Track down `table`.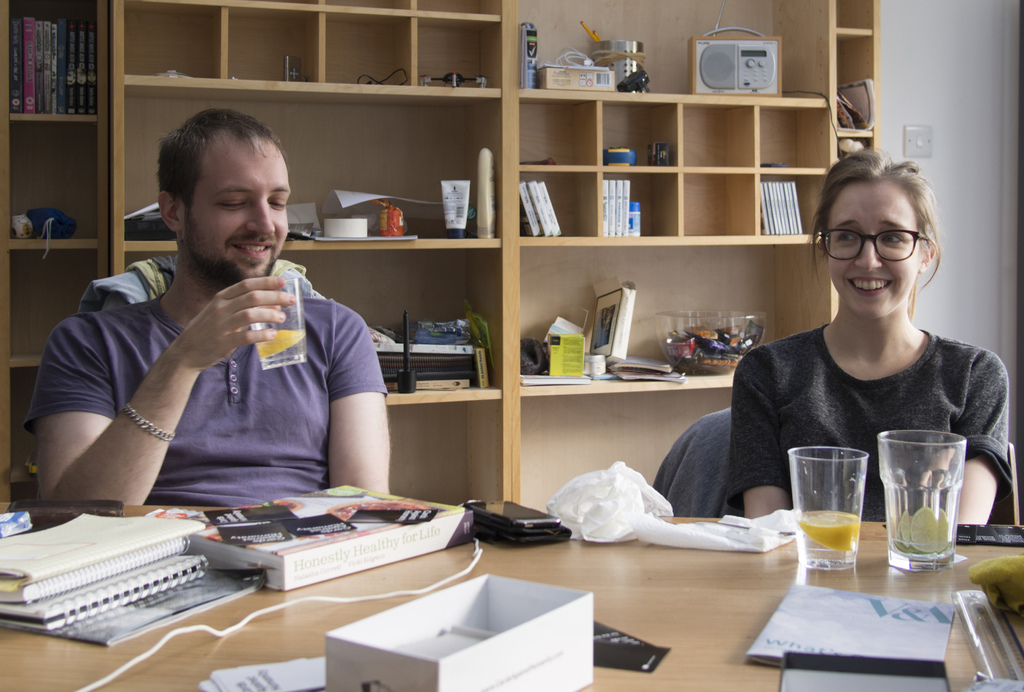
Tracked to x1=0, y1=508, x2=1023, y2=691.
